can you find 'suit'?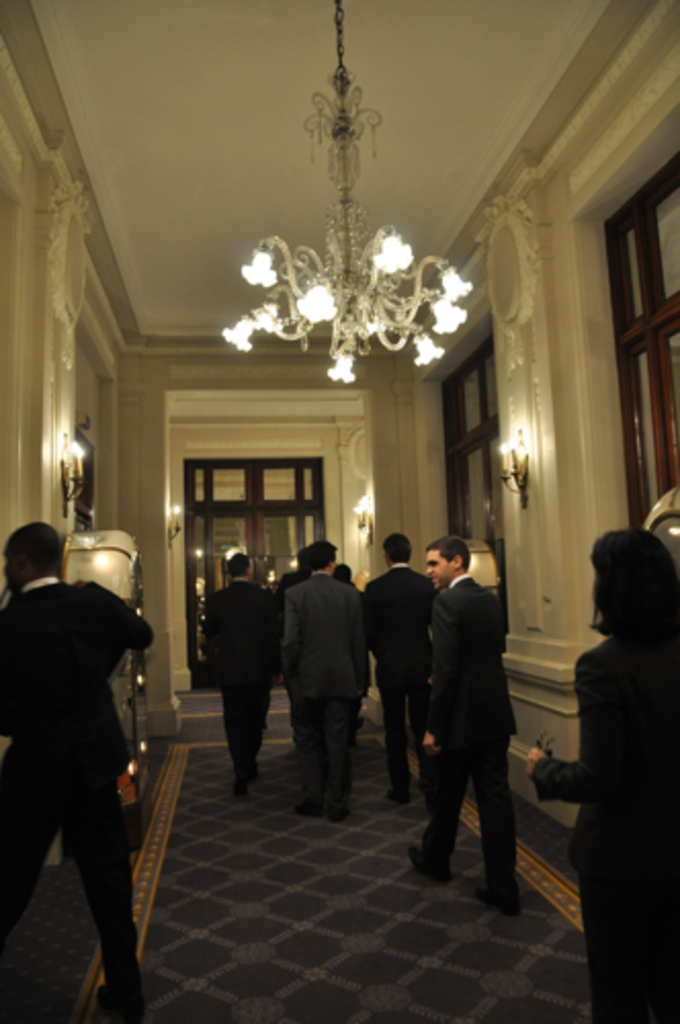
Yes, bounding box: bbox=(0, 578, 158, 1006).
